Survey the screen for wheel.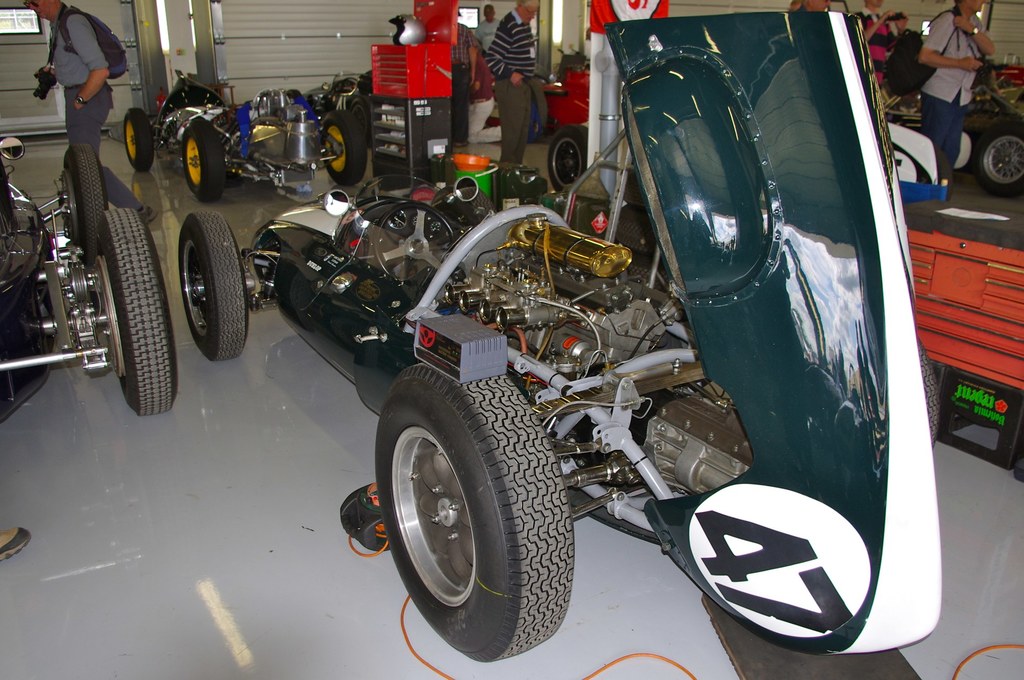
Survey found: 97,206,178,417.
